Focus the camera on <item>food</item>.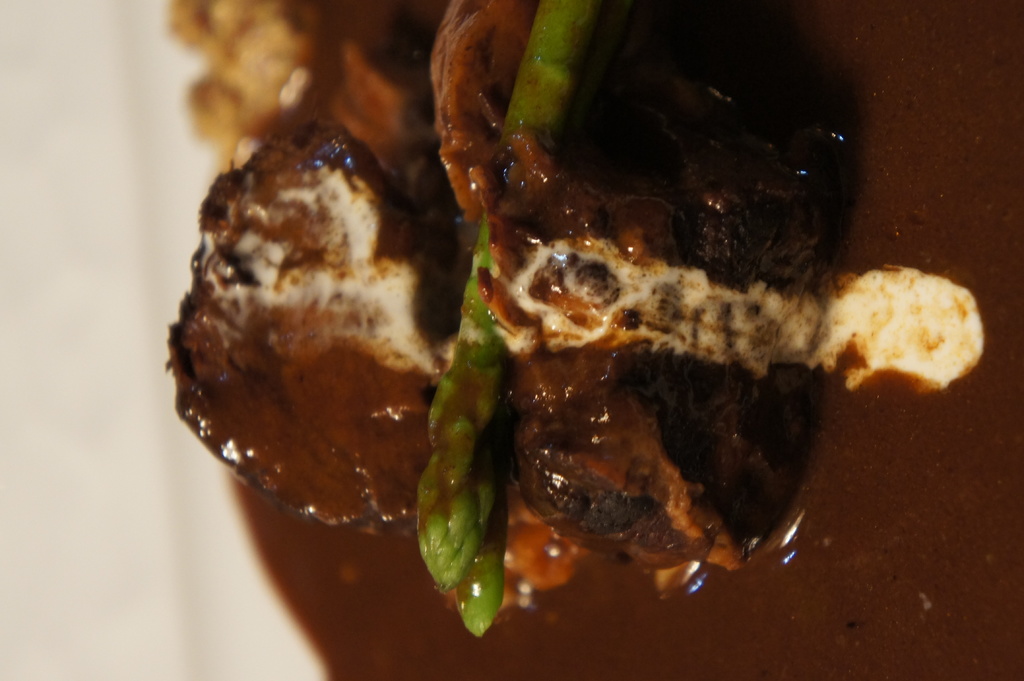
Focus region: 415, 0, 979, 639.
